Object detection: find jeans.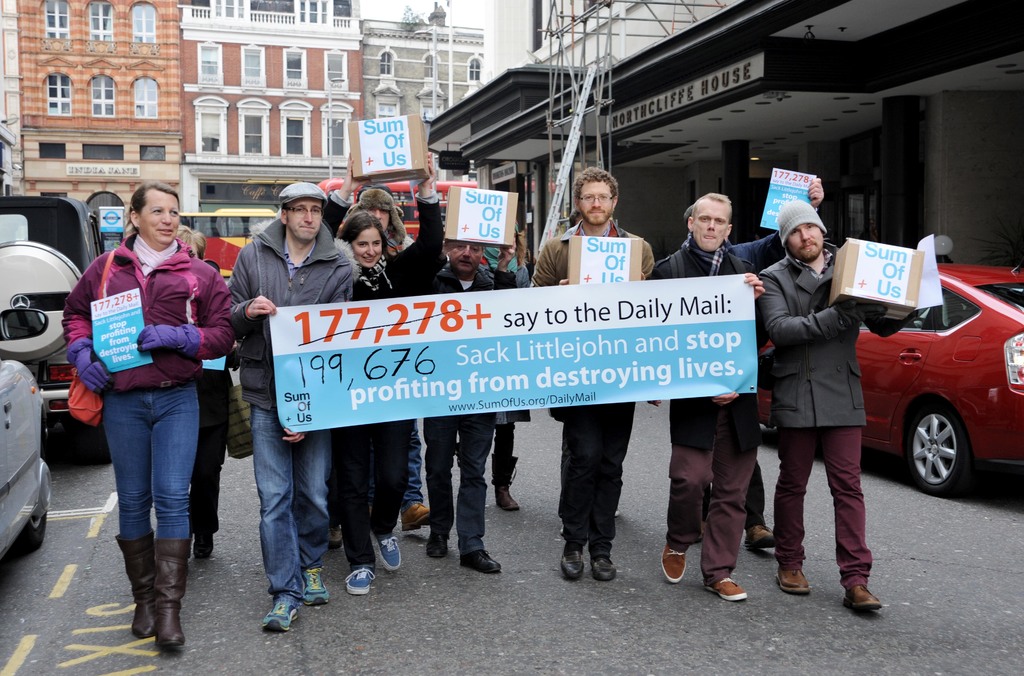
bbox(404, 420, 421, 511).
